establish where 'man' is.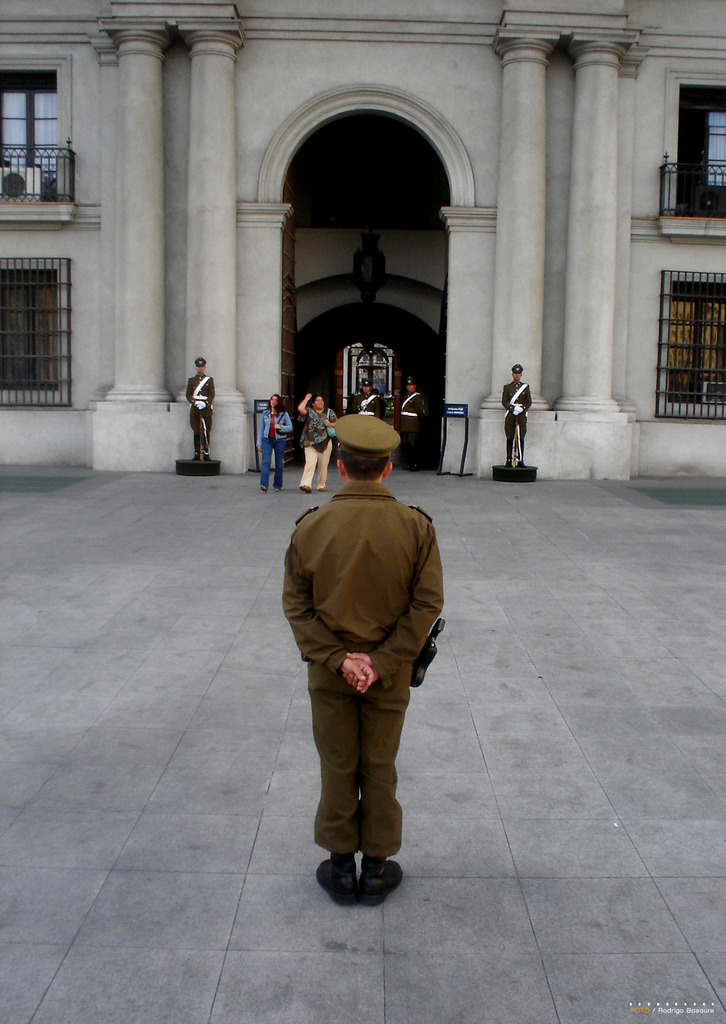
Established at bbox(275, 405, 444, 895).
